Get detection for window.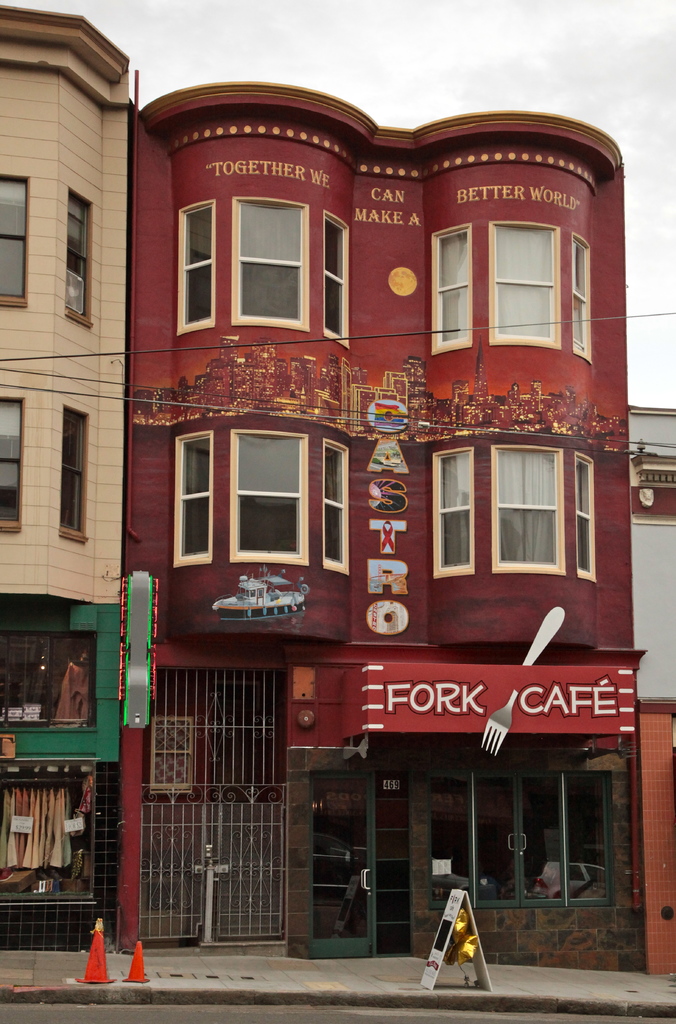
Detection: bbox=[0, 396, 28, 532].
